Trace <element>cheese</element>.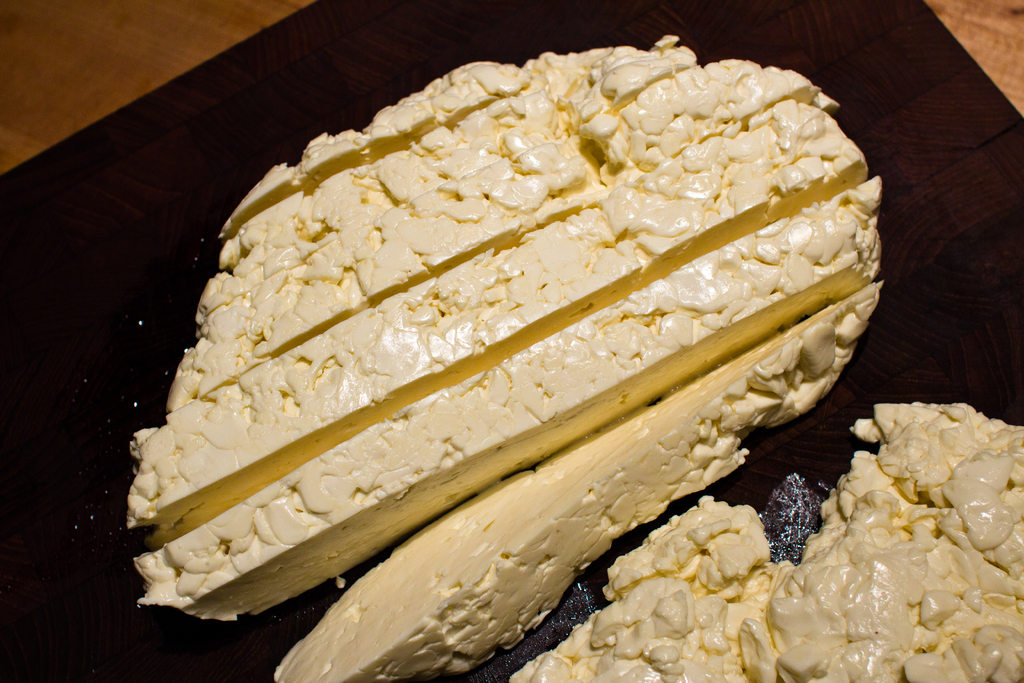
Traced to [x1=508, y1=393, x2=1023, y2=682].
